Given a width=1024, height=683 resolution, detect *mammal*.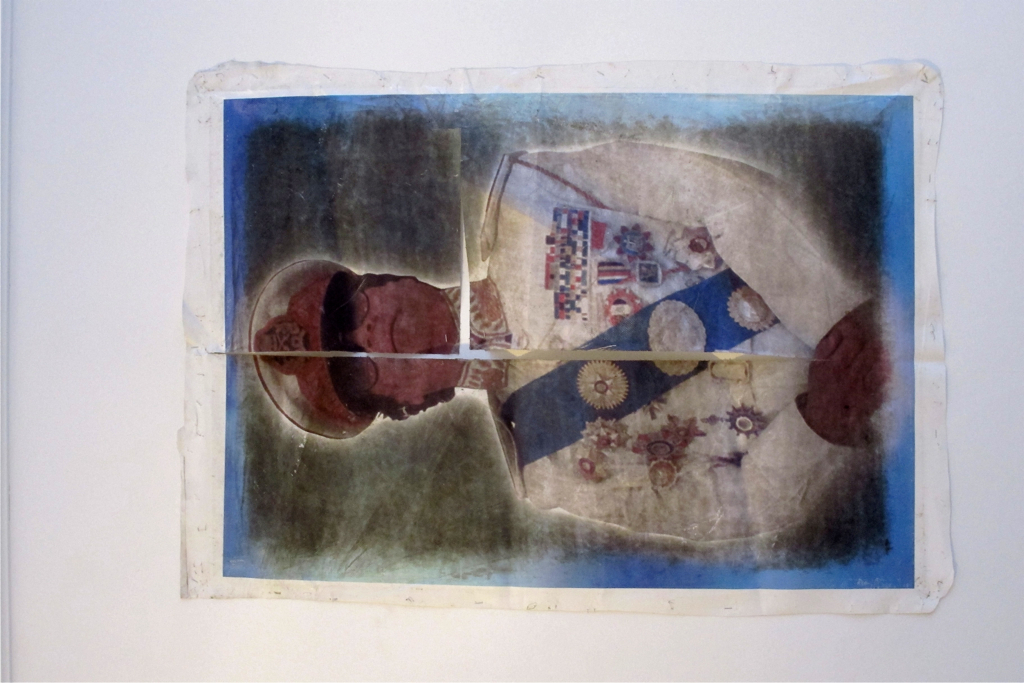
(251,133,879,534).
